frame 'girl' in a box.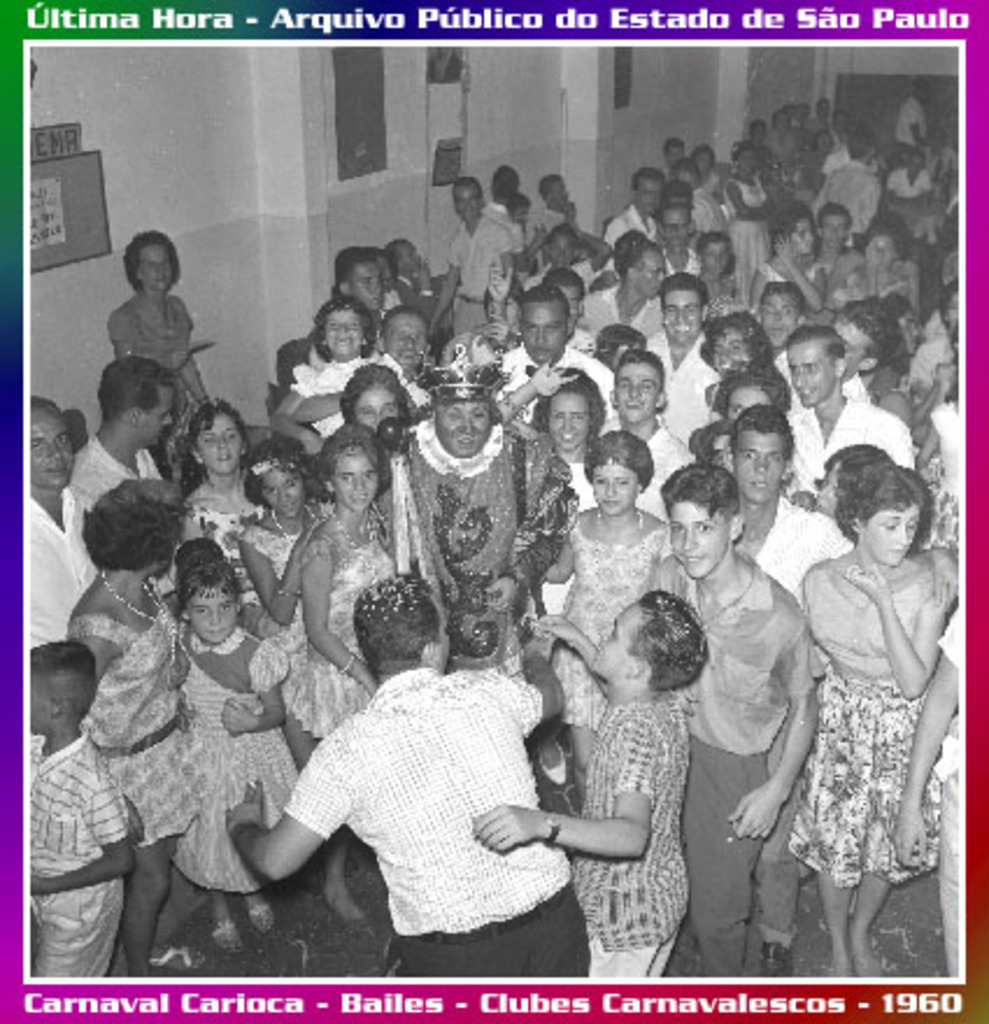
(left=179, top=398, right=268, bottom=626).
